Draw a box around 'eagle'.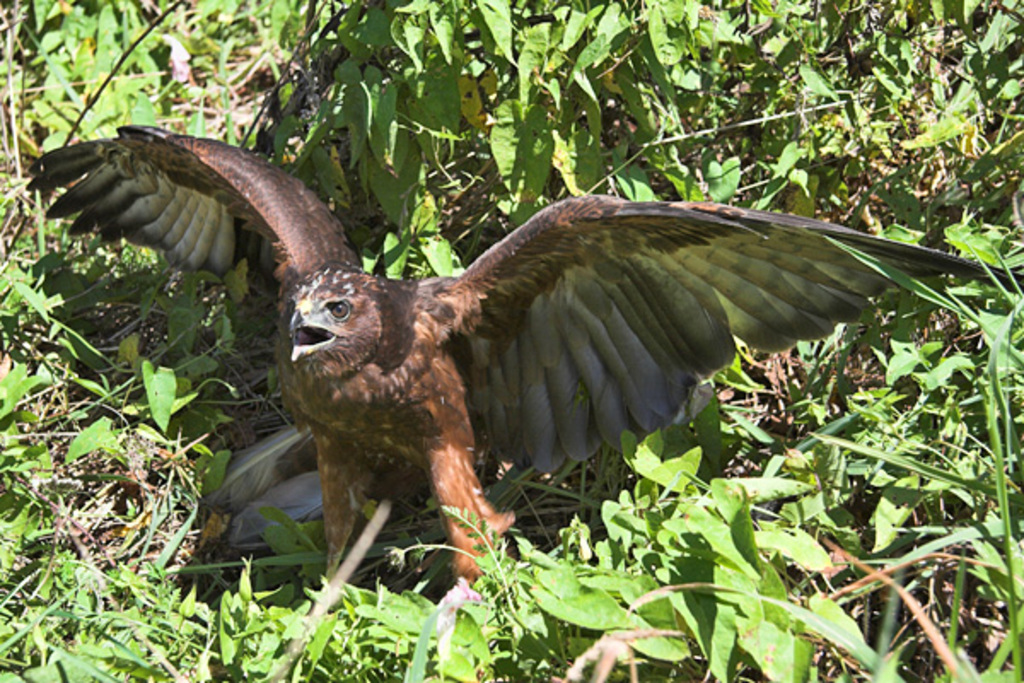
rect(29, 121, 1022, 589).
